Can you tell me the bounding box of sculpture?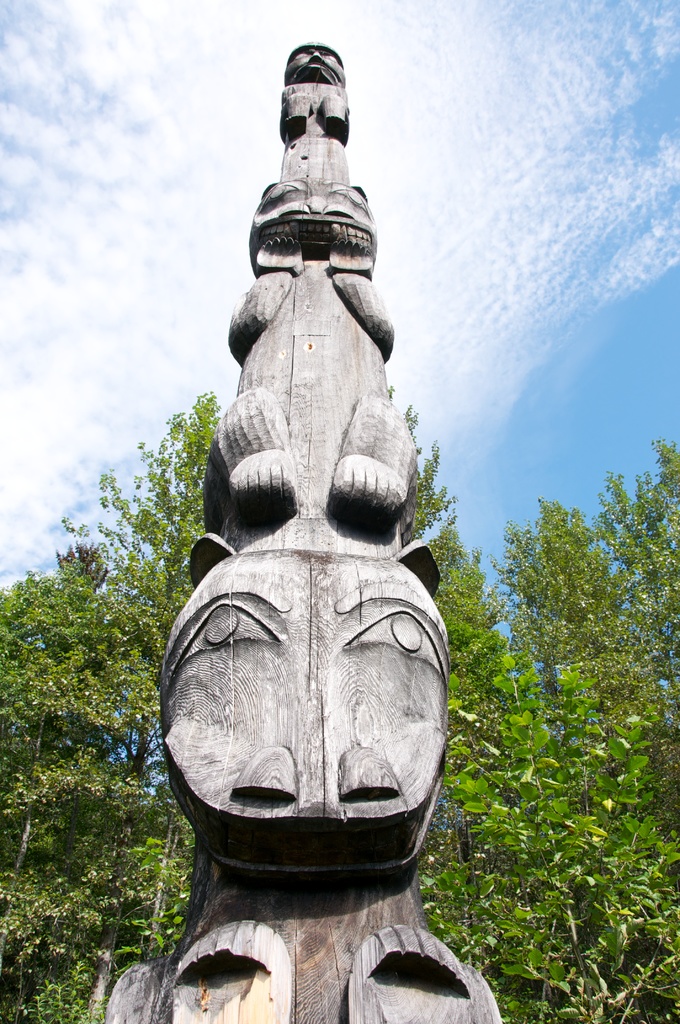
select_region(108, 49, 516, 1023).
